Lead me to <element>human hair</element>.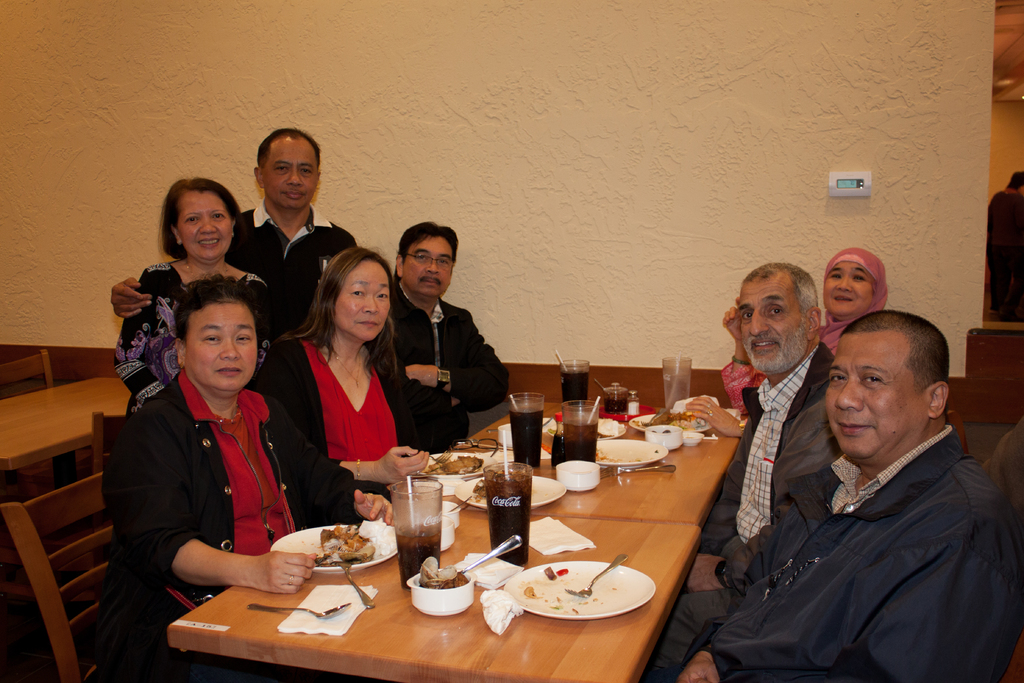
Lead to {"left": 255, "top": 126, "right": 320, "bottom": 167}.
